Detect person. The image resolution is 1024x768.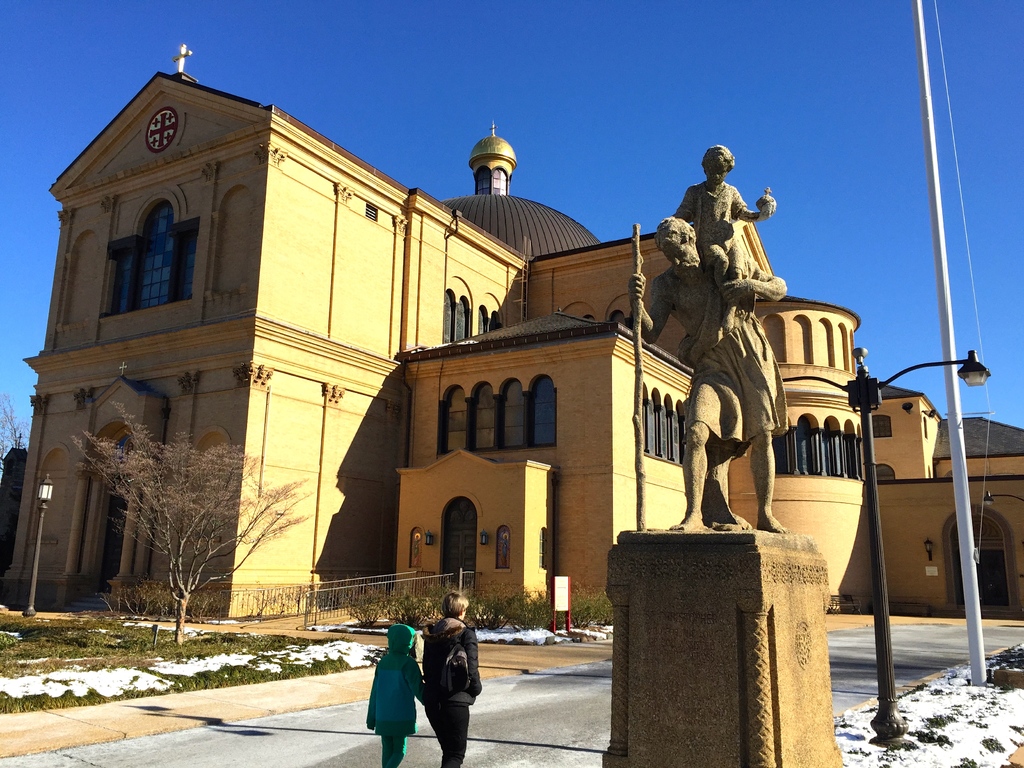
<box>364,621,425,767</box>.
